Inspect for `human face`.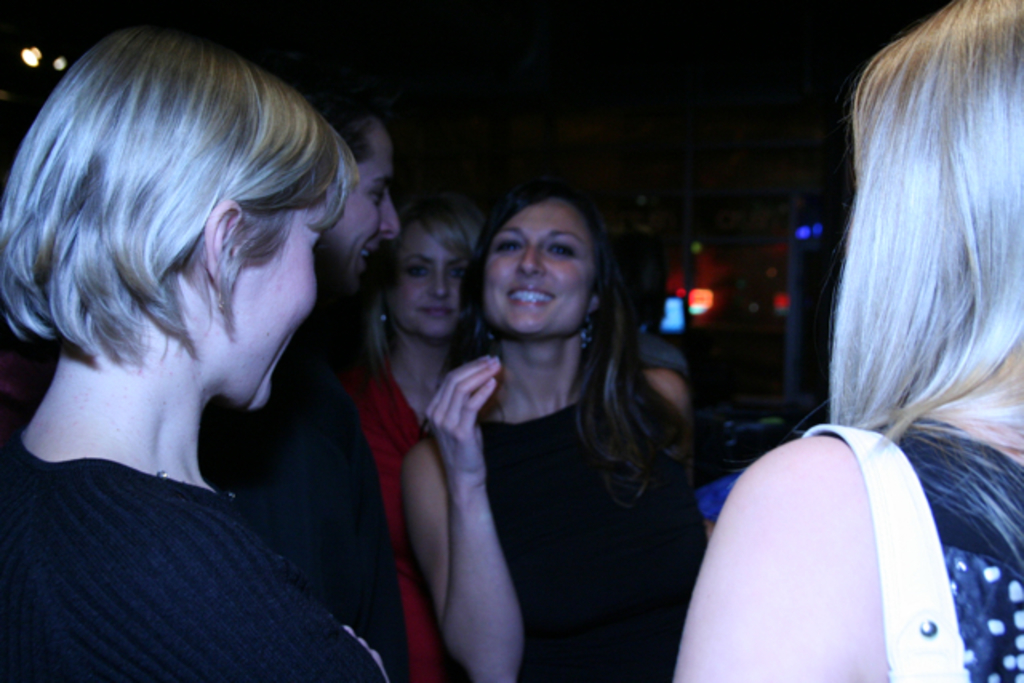
Inspection: (483, 202, 594, 338).
